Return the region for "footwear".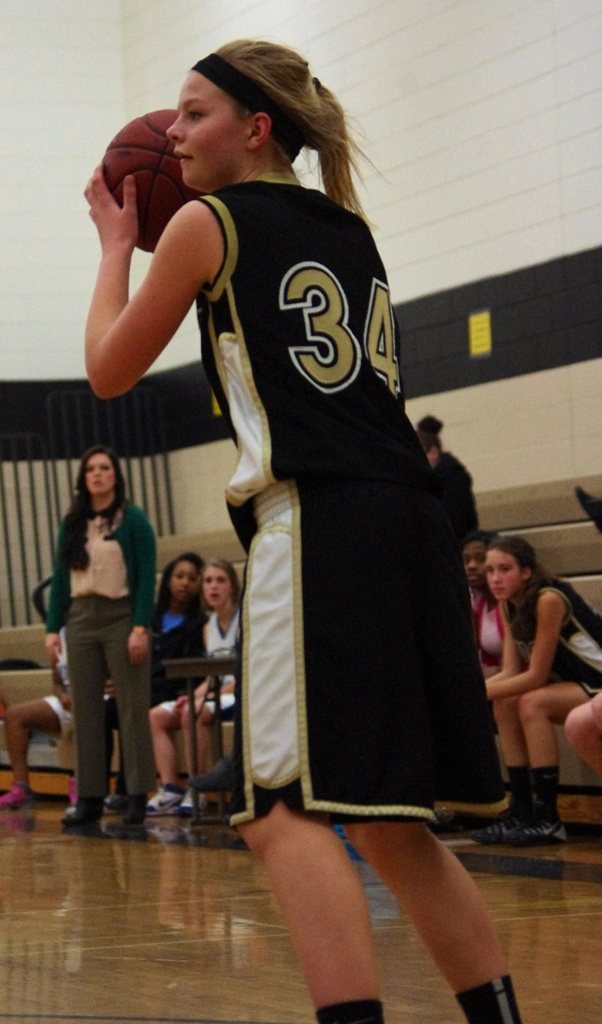
x1=104, y1=814, x2=147, y2=842.
